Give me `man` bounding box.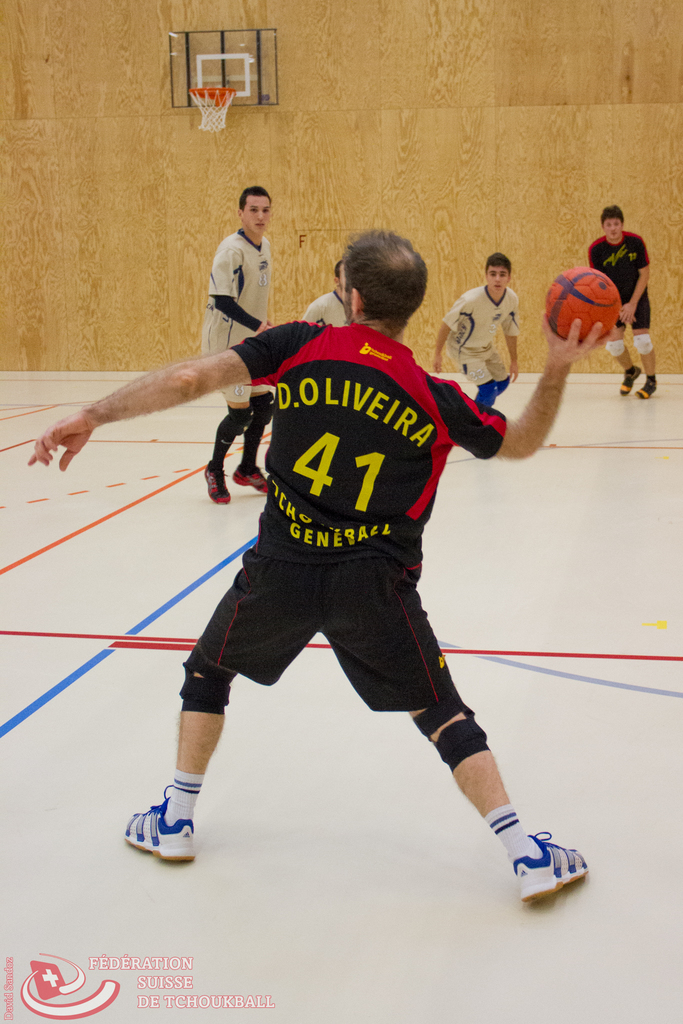
205 181 291 510.
